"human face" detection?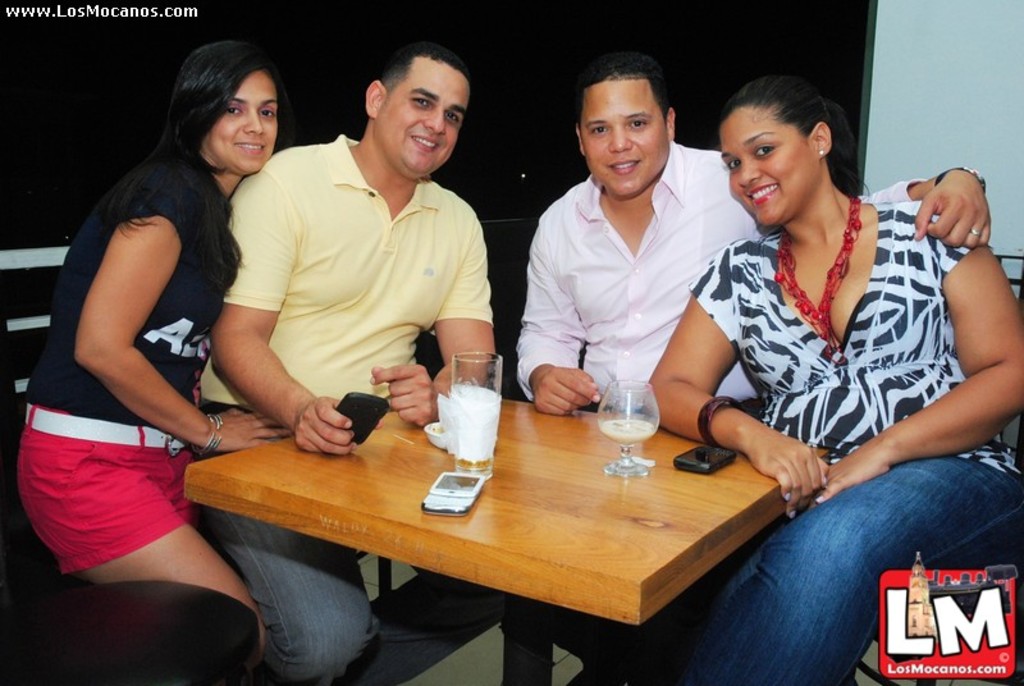
box=[211, 67, 276, 169]
